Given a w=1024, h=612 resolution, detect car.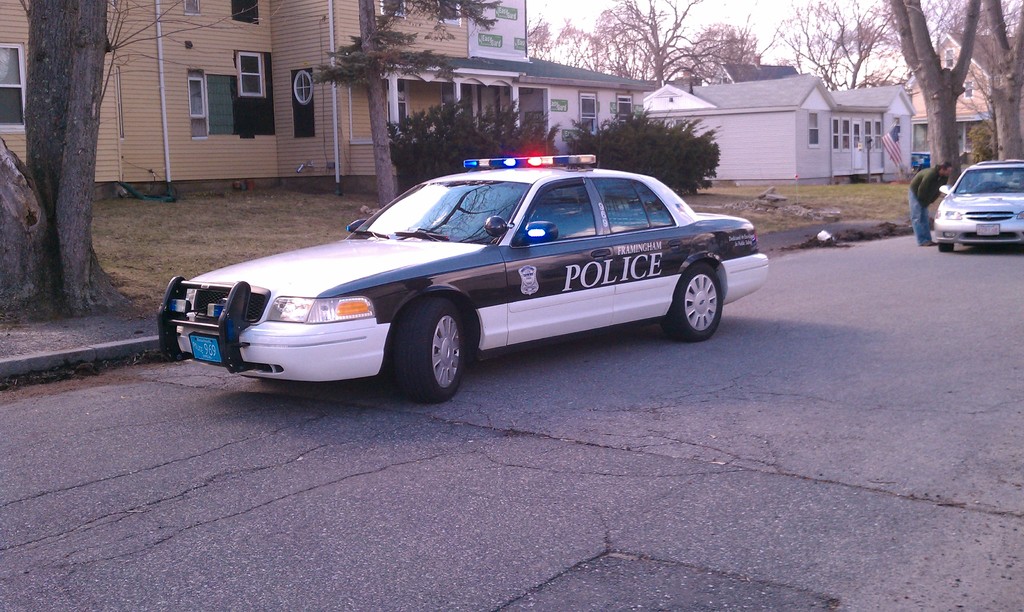
box=[157, 153, 770, 400].
